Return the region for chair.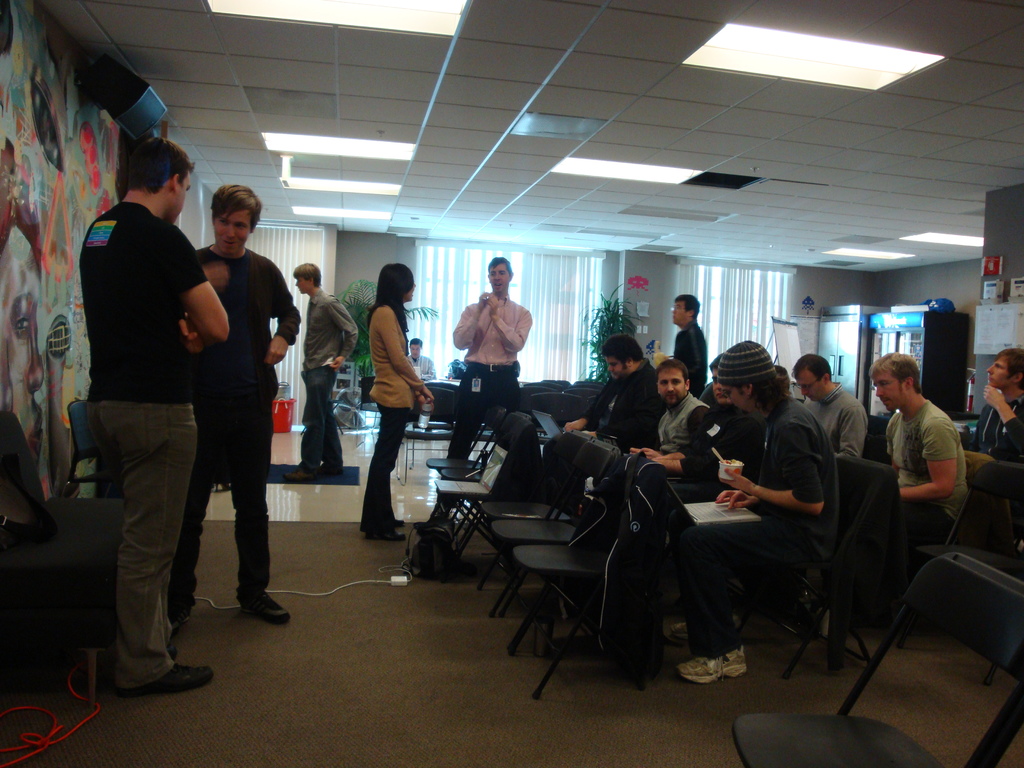
<box>864,412,885,461</box>.
